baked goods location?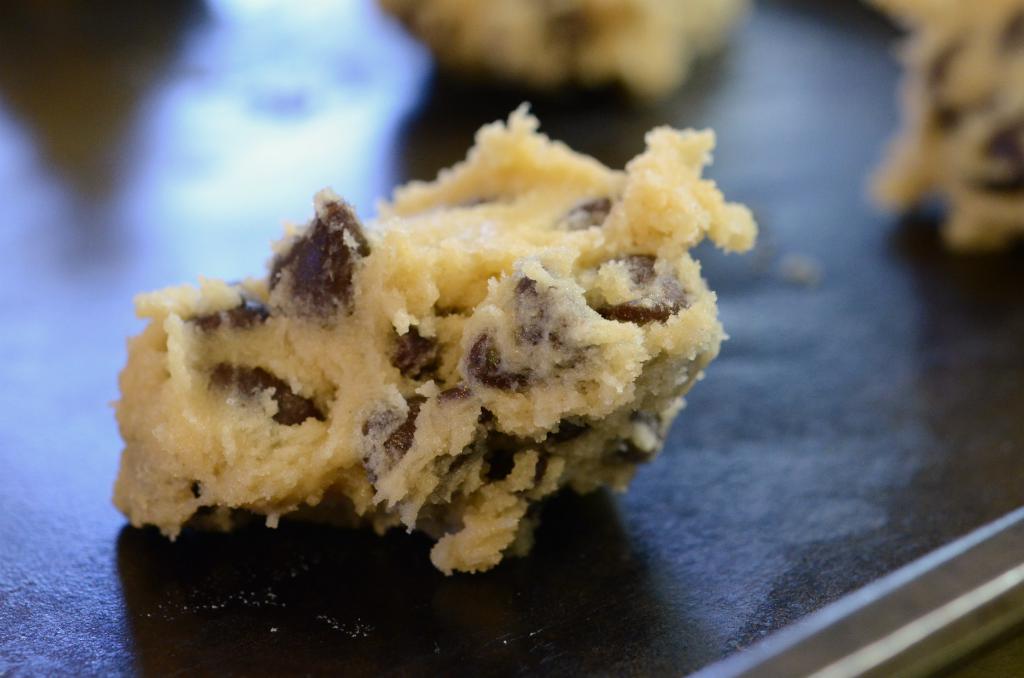
box=[376, 0, 760, 102]
